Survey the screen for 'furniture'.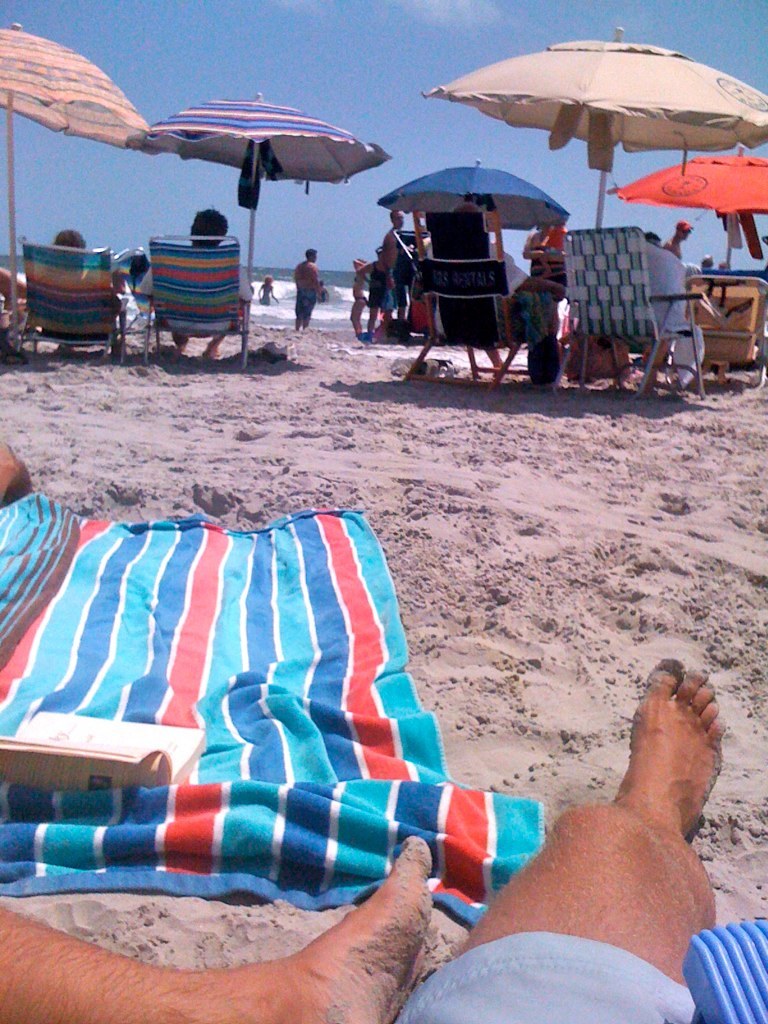
Survey found: region(555, 223, 704, 399).
